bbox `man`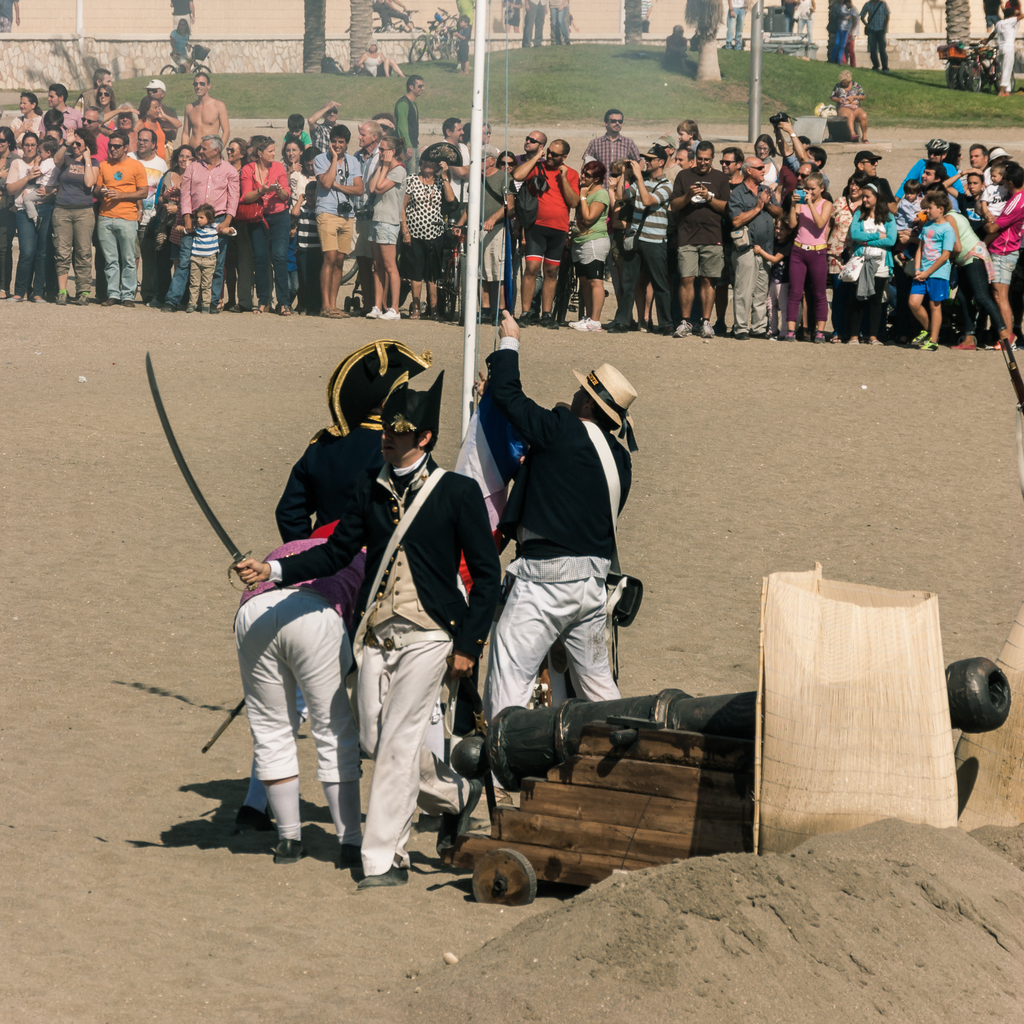
box(76, 105, 114, 301)
